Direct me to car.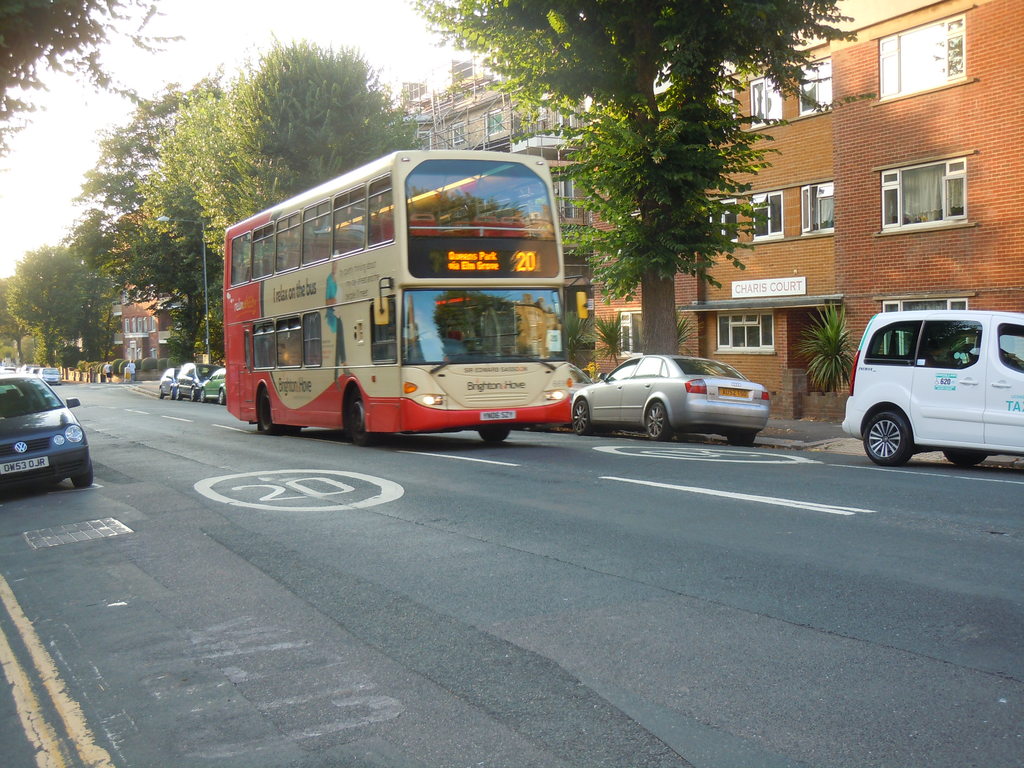
Direction: x1=570, y1=355, x2=774, y2=444.
